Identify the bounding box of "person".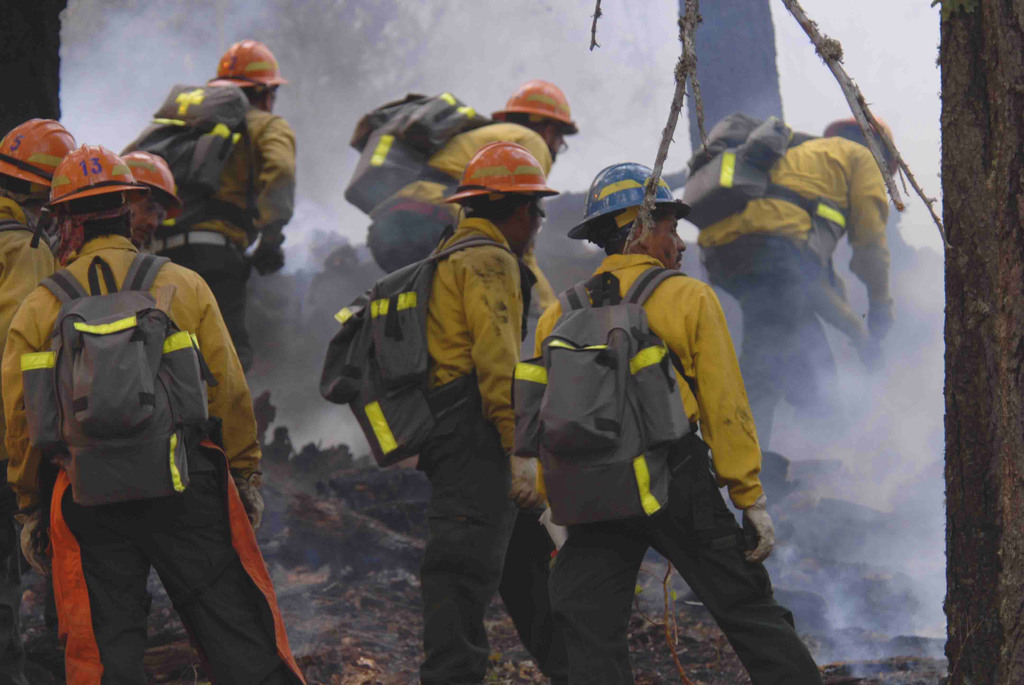
<box>552,182,796,670</box>.
